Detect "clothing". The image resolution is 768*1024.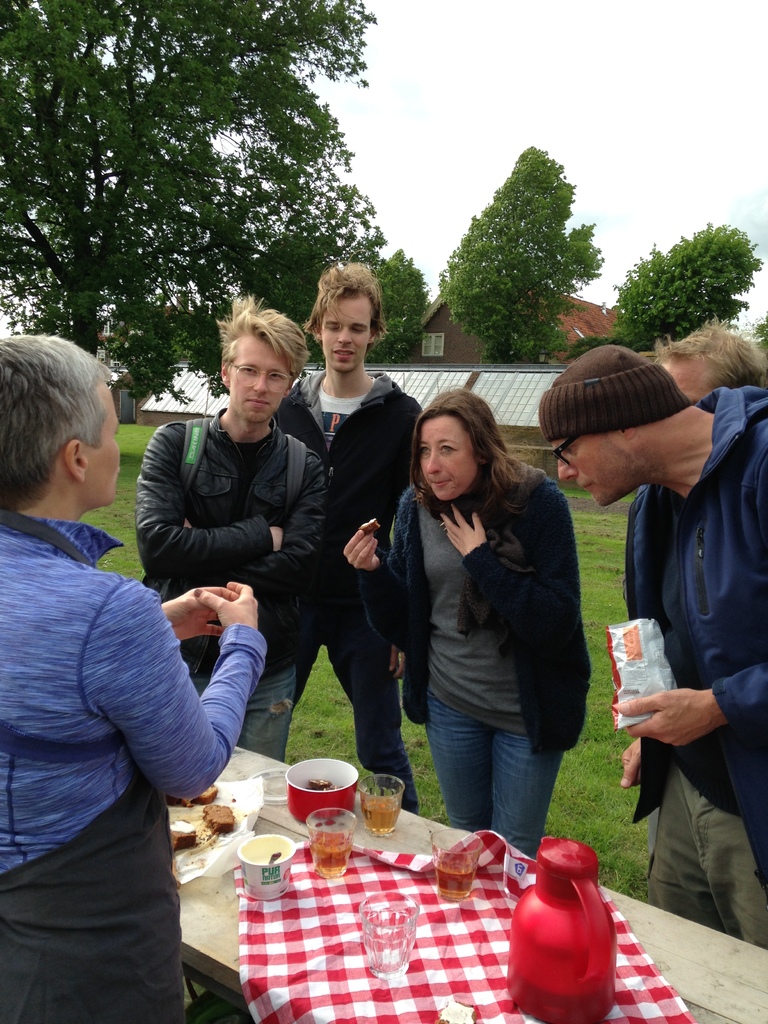
[left=353, top=444, right=597, bottom=877].
